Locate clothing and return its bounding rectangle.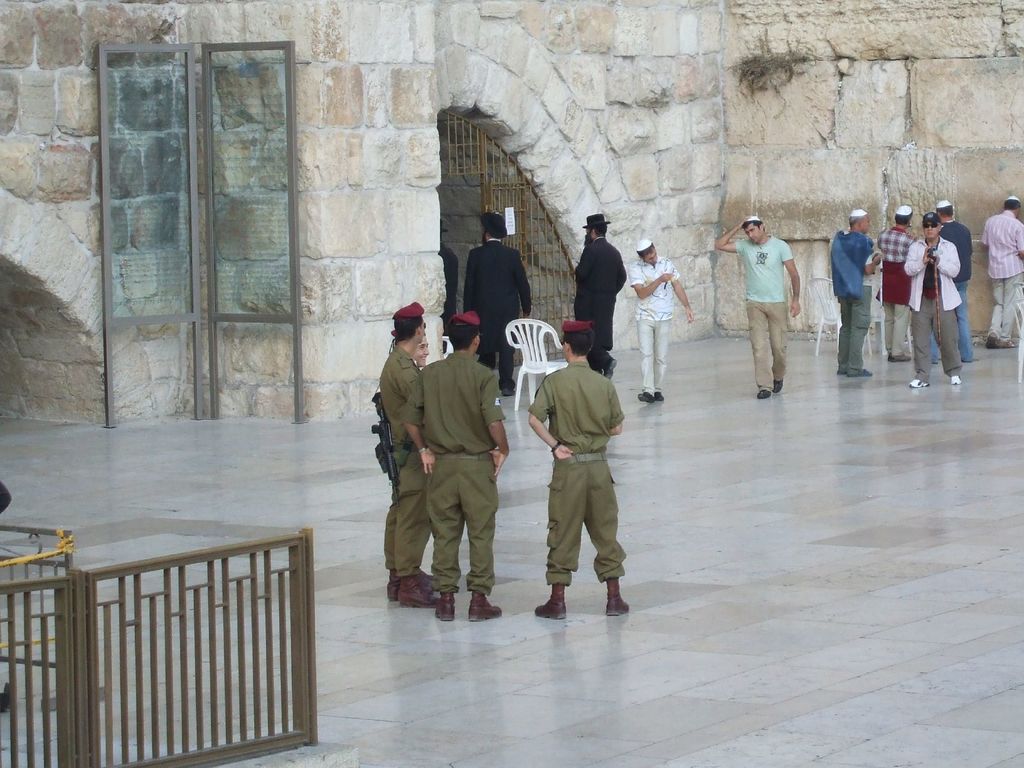
box(525, 355, 637, 588).
